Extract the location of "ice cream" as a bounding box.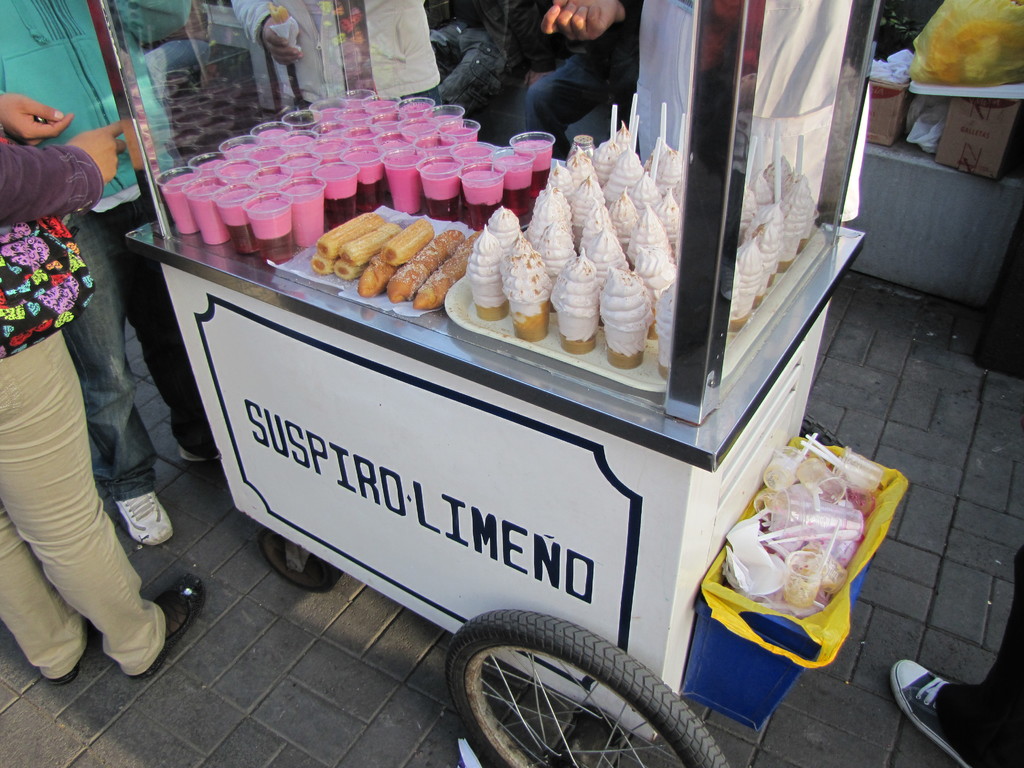
[547, 157, 573, 196].
